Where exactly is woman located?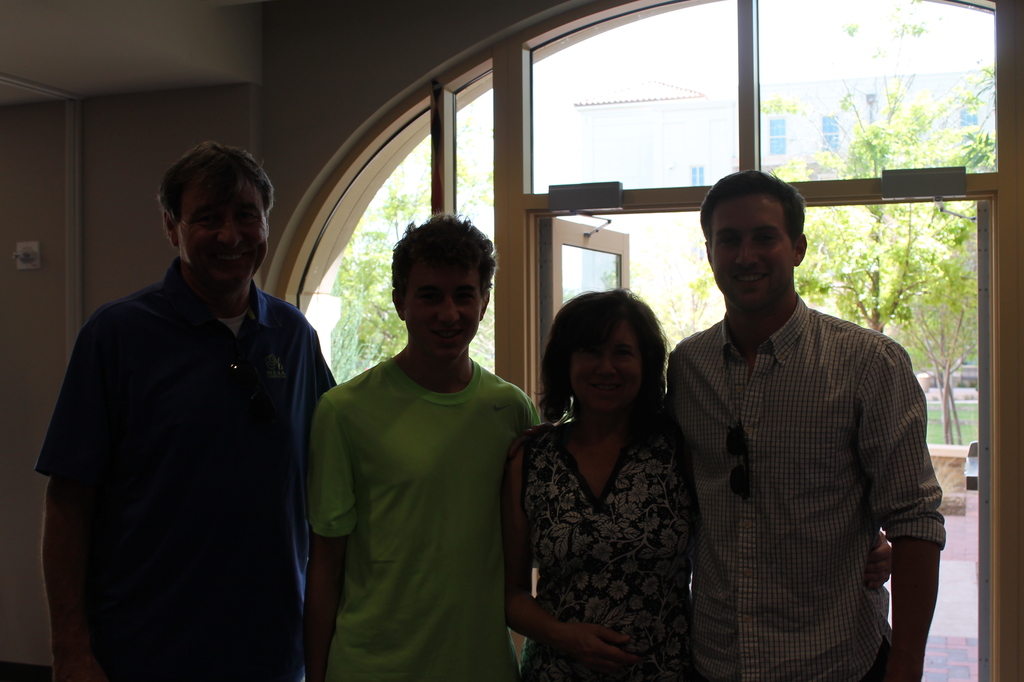
Its bounding box is (507, 270, 719, 677).
